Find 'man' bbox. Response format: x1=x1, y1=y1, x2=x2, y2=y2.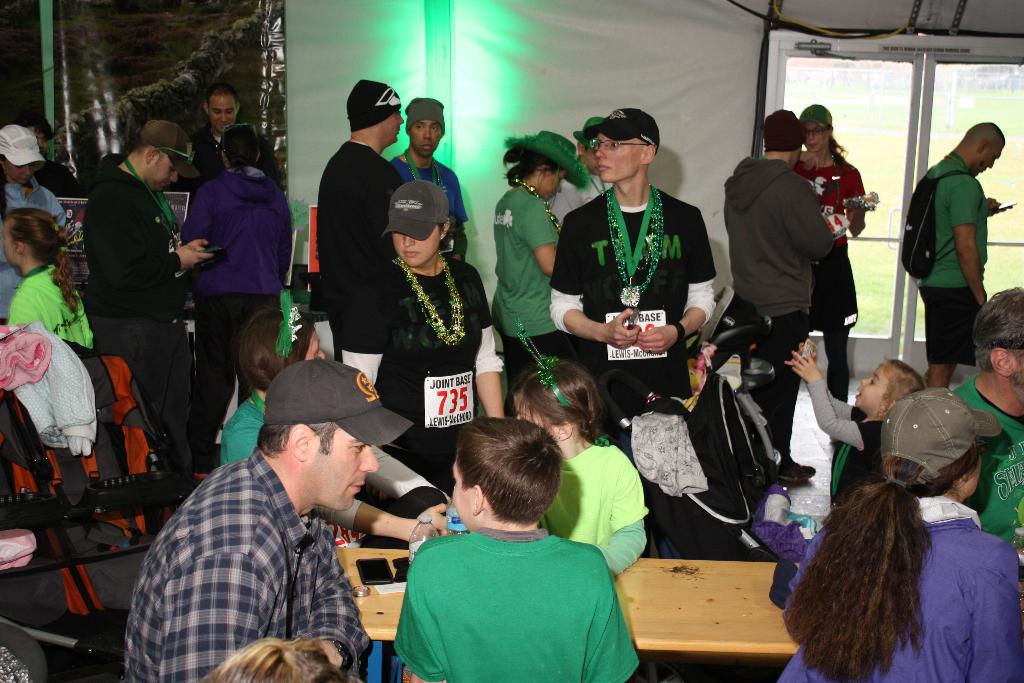
x1=552, y1=105, x2=721, y2=495.
